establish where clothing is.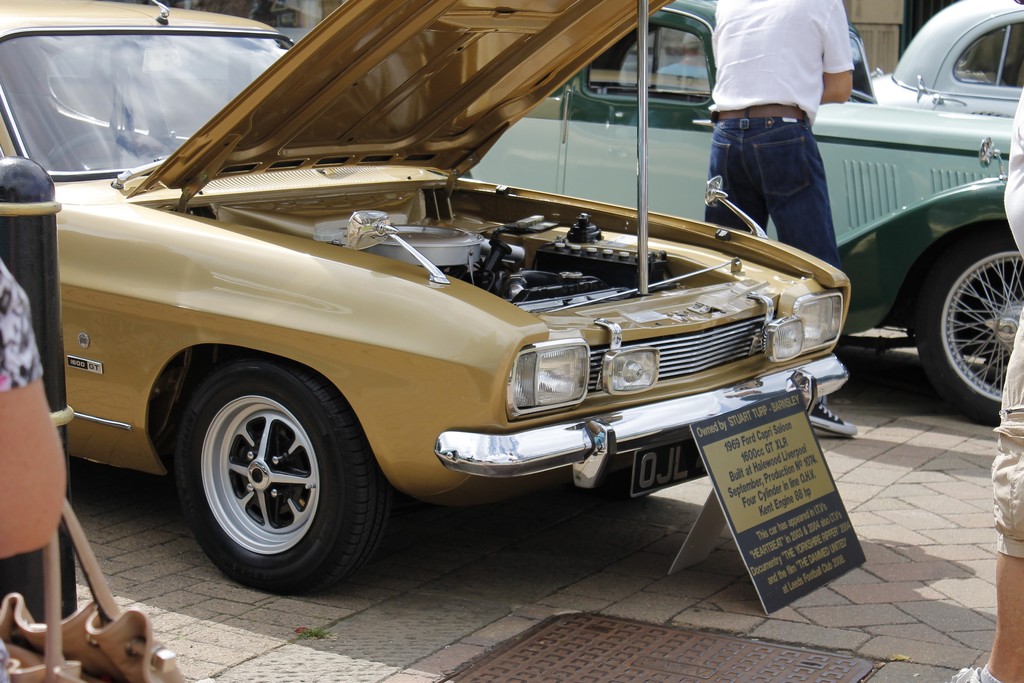
Established at {"left": 995, "top": 89, "right": 1023, "bottom": 559}.
